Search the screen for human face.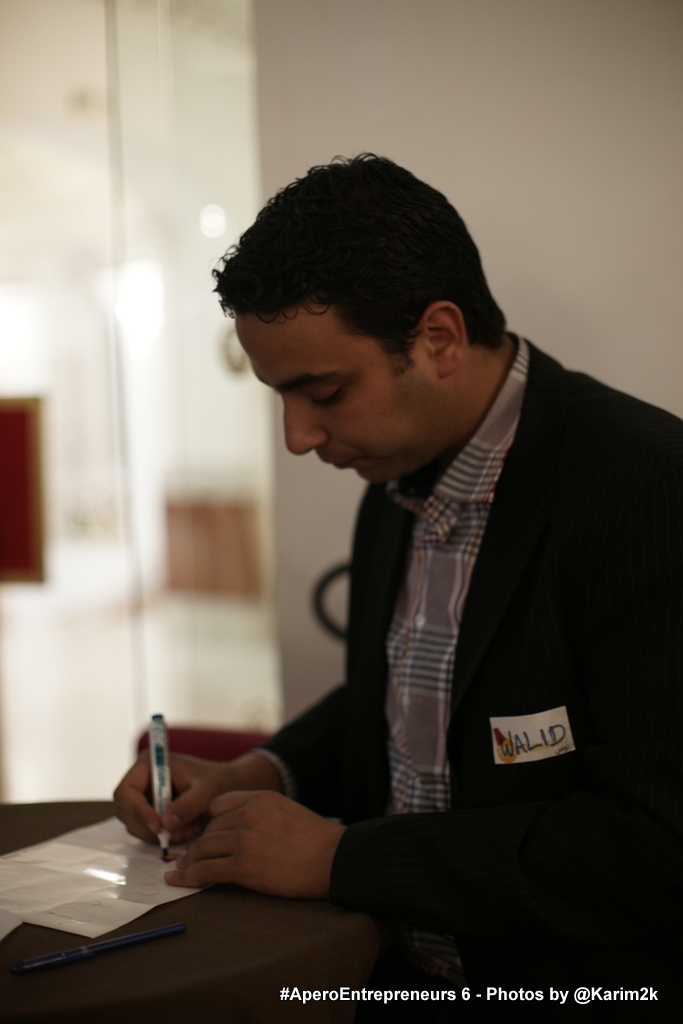
Found at x1=227, y1=309, x2=458, y2=474.
